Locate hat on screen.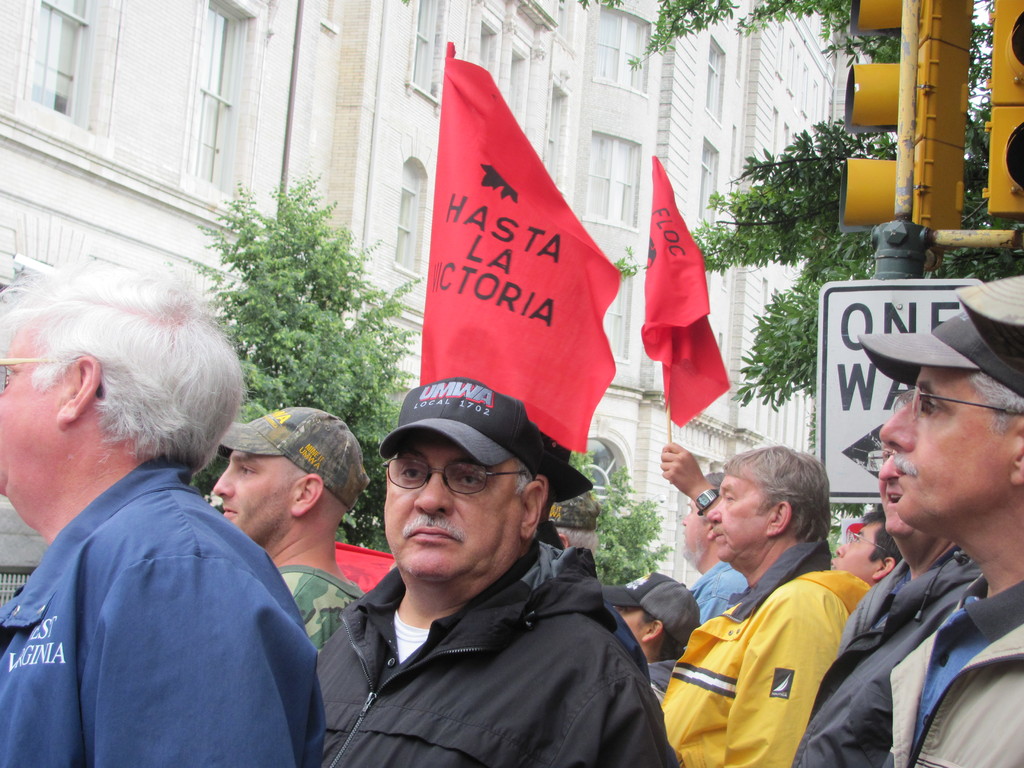
On screen at locate(865, 318, 1018, 392).
